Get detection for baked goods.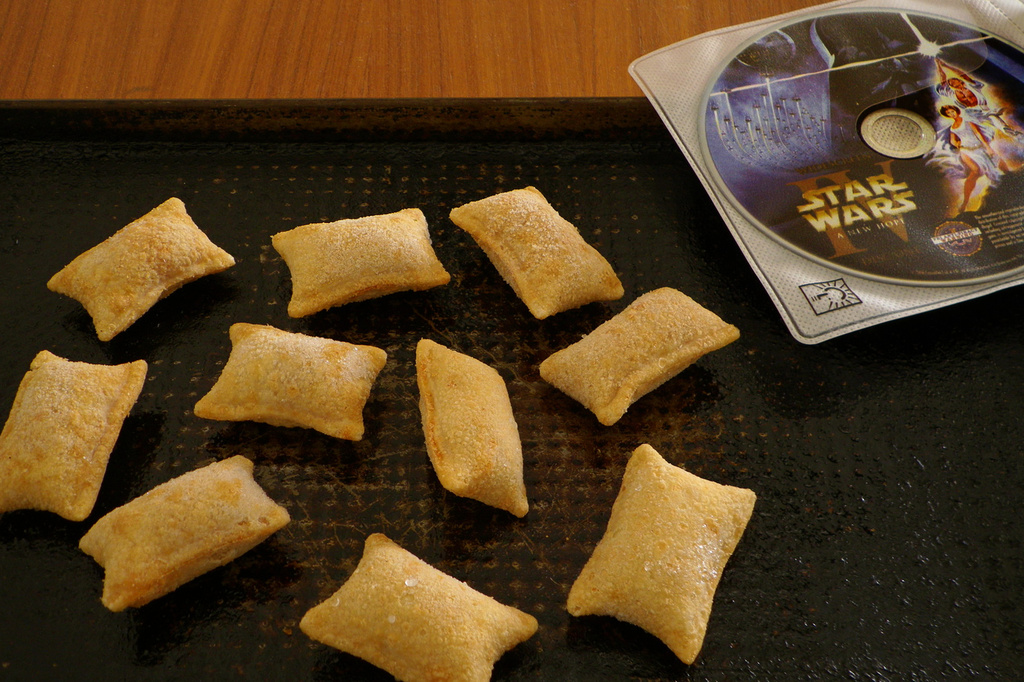
Detection: BBox(531, 293, 729, 429).
